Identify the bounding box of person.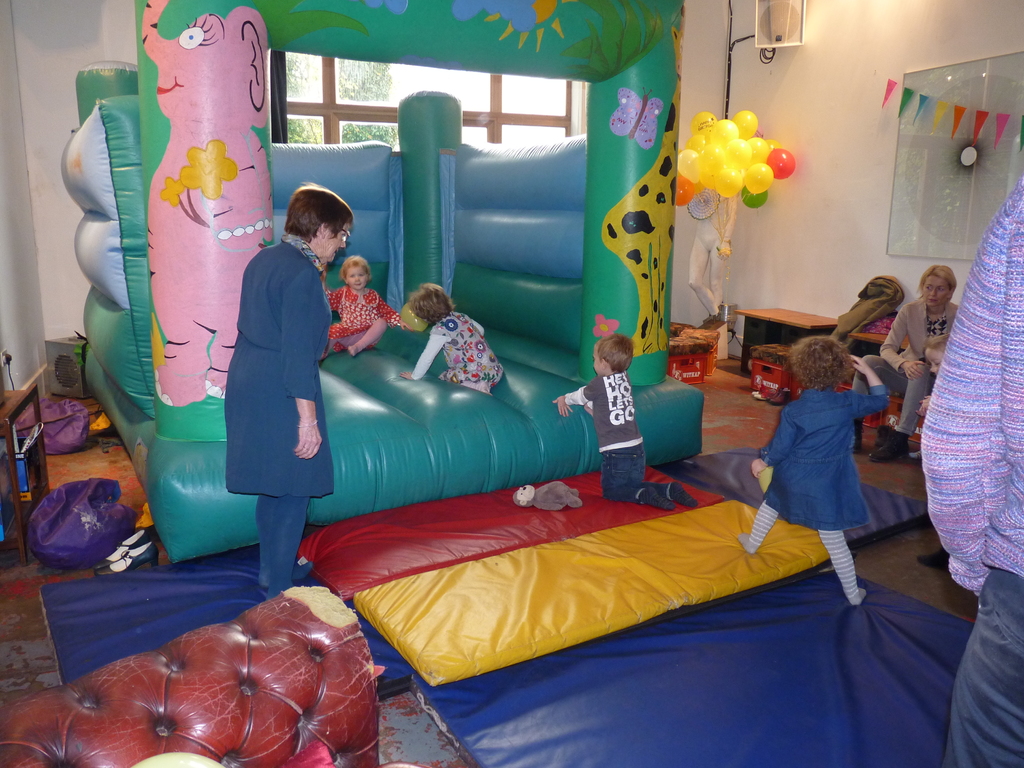
(left=874, top=262, right=966, bottom=467).
